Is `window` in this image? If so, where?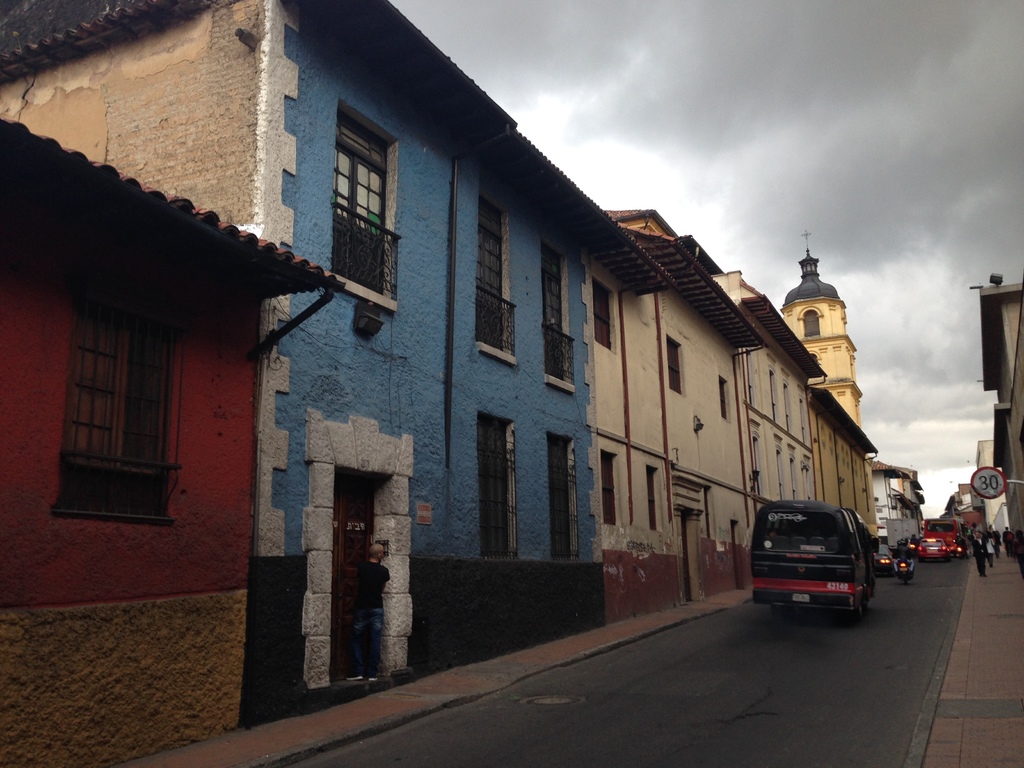
Yes, at box=[644, 465, 660, 532].
